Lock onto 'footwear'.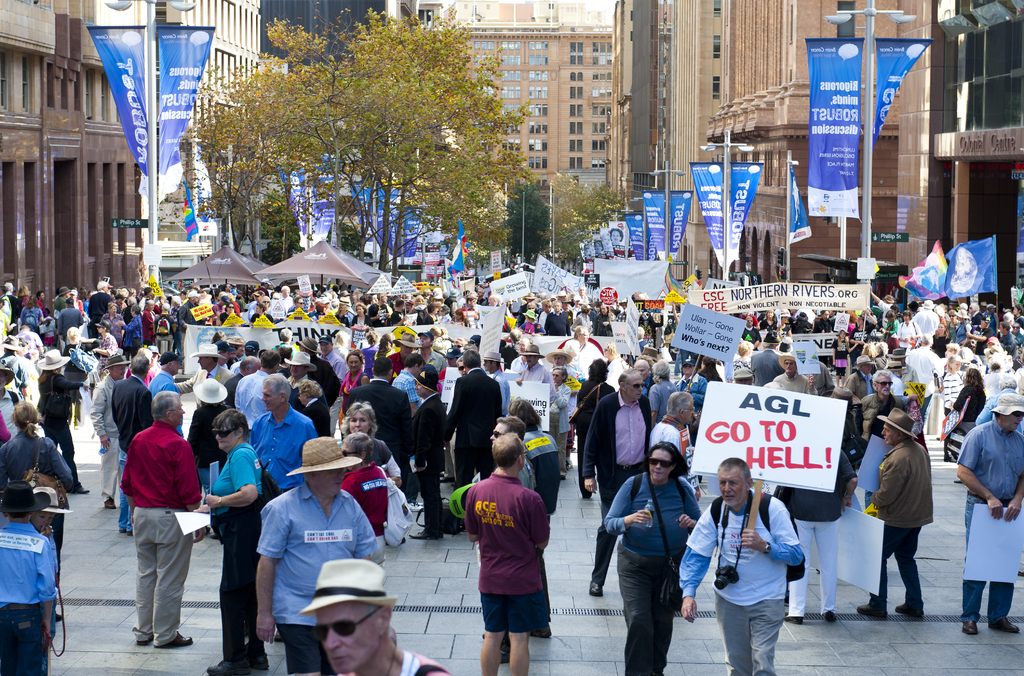
Locked: x1=445, y1=475, x2=456, y2=491.
